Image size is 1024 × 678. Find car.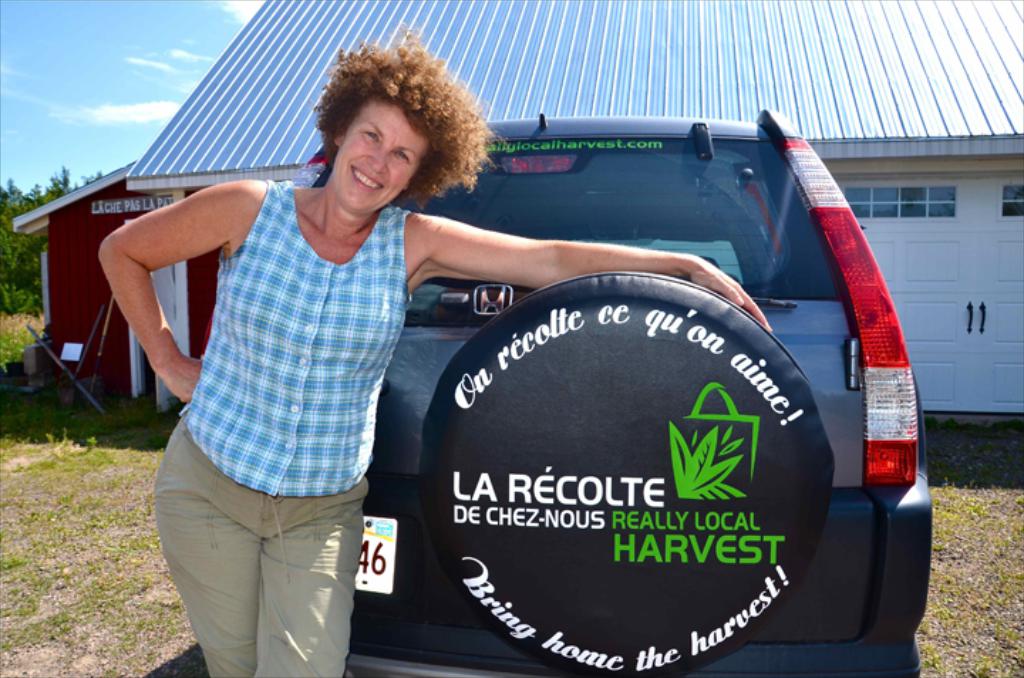
289/102/934/677.
